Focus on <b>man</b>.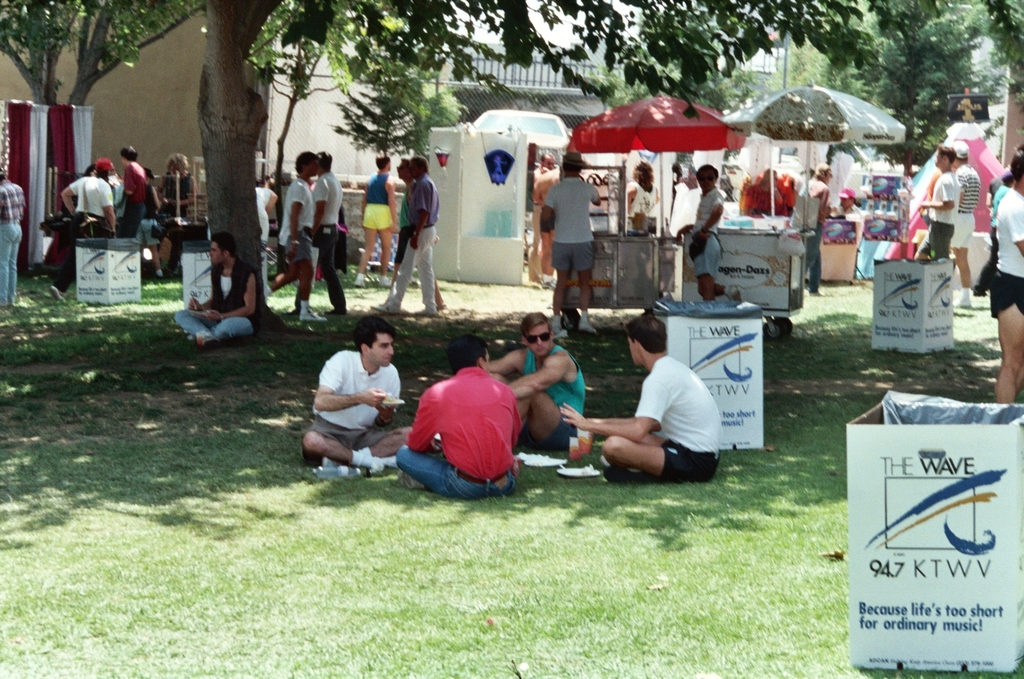
Focused at {"x1": 832, "y1": 185, "x2": 860, "y2": 250}.
